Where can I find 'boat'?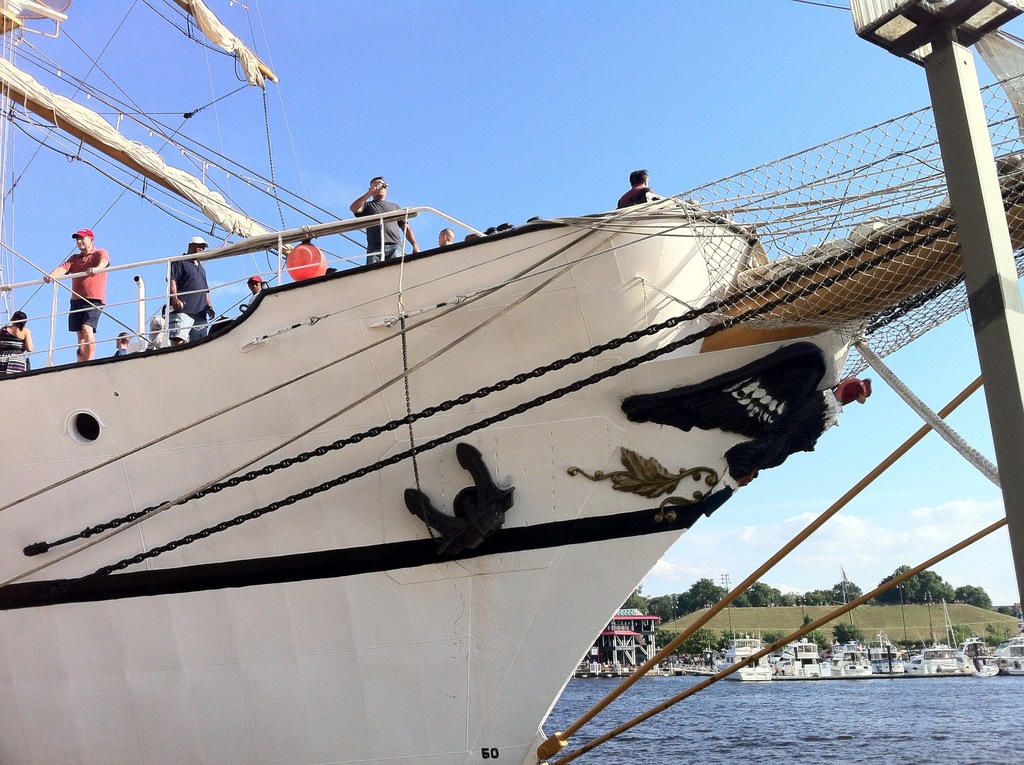
You can find it at [left=961, top=625, right=996, bottom=672].
